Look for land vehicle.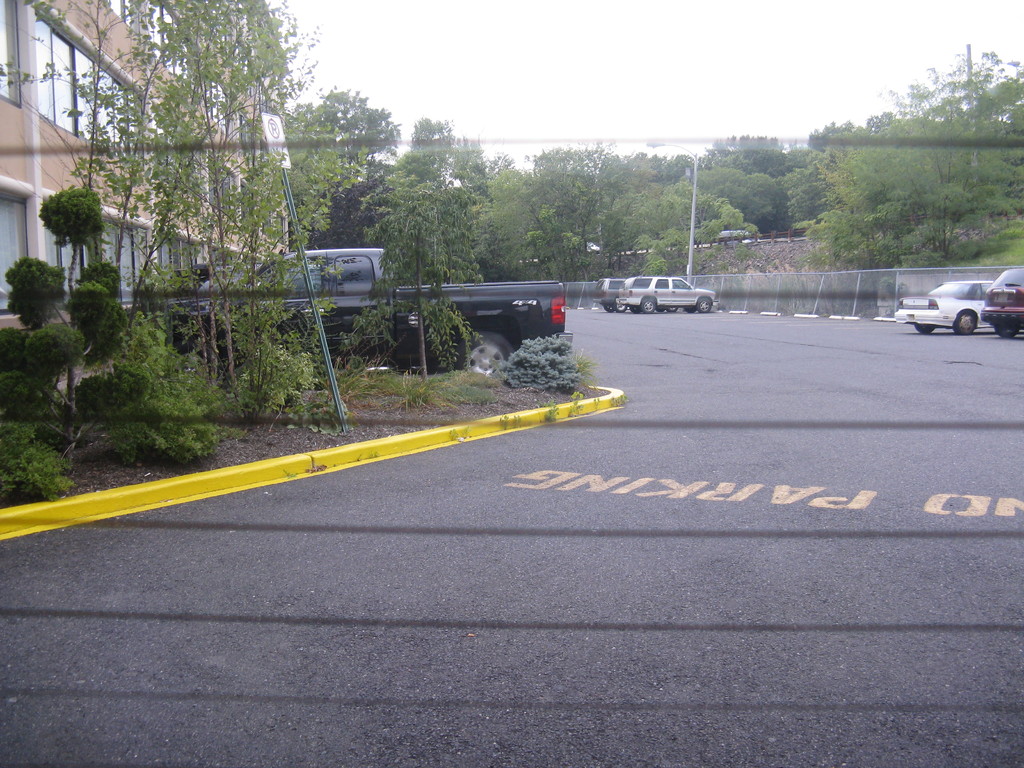
Found: [982, 264, 1023, 341].
